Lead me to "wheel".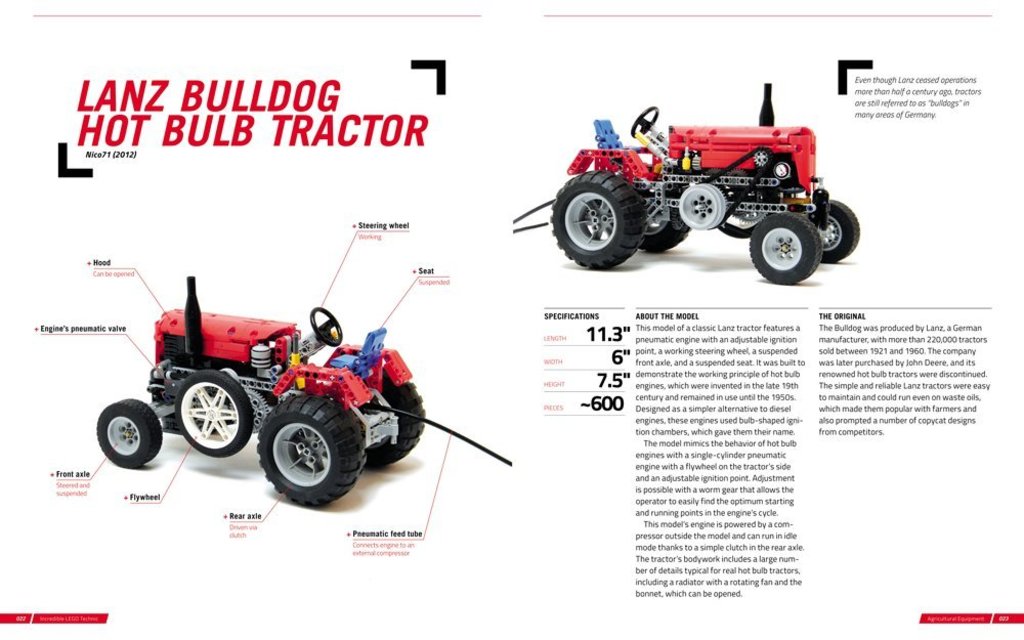
Lead to x1=809 y1=200 x2=860 y2=264.
